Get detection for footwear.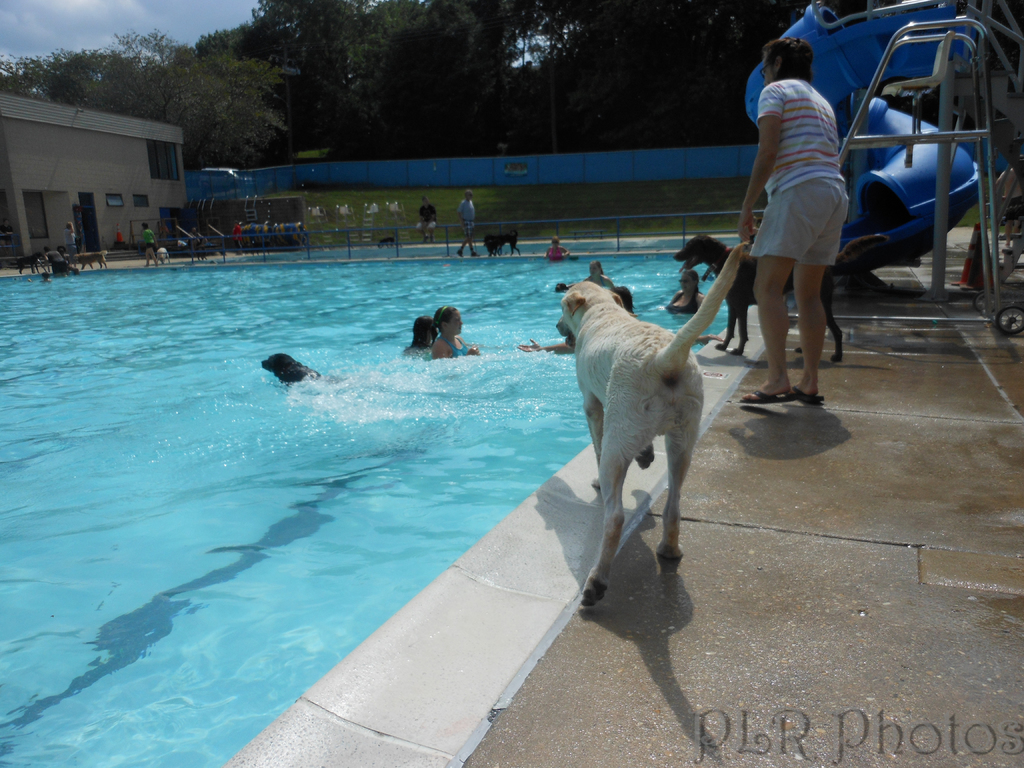
Detection: rect(735, 383, 800, 407).
